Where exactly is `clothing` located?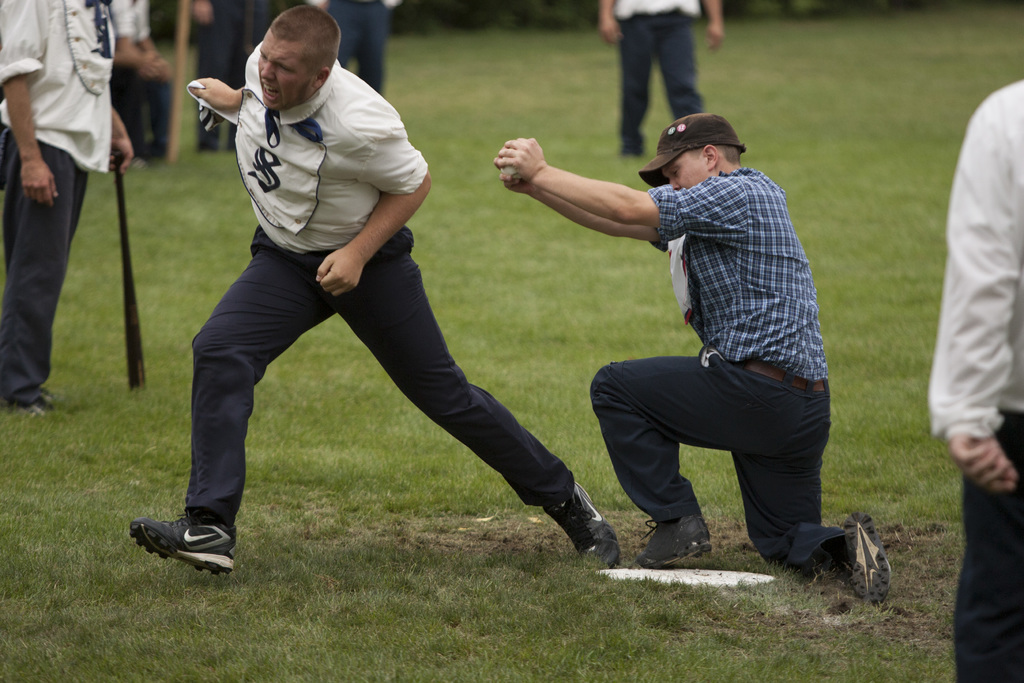
Its bounding box is x1=932 y1=78 x2=1023 y2=682.
